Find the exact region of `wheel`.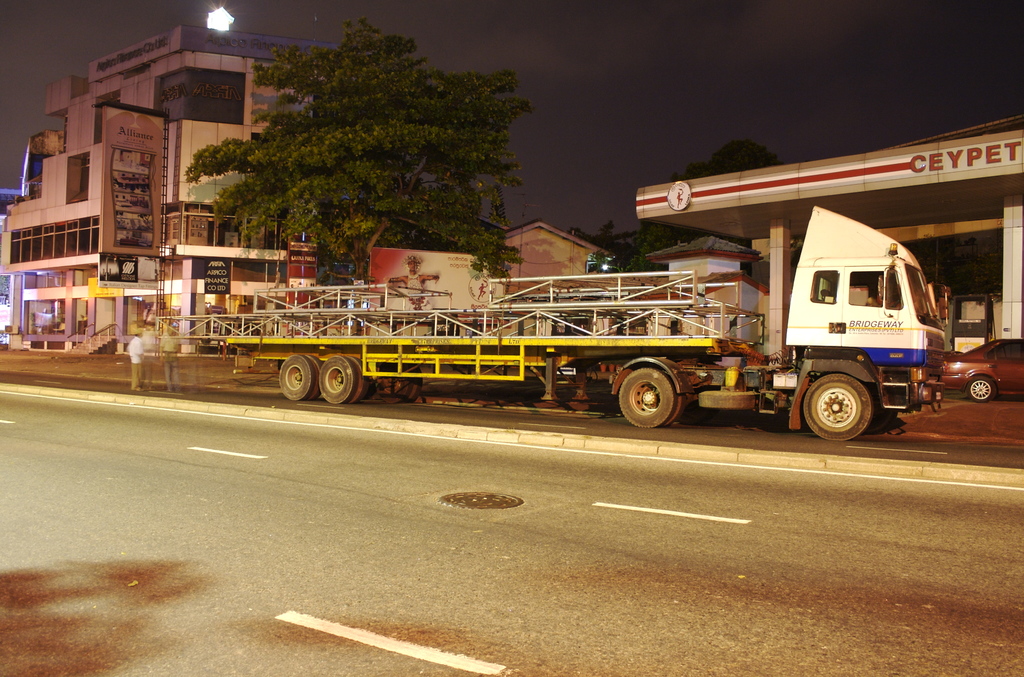
Exact region: bbox(372, 366, 405, 403).
